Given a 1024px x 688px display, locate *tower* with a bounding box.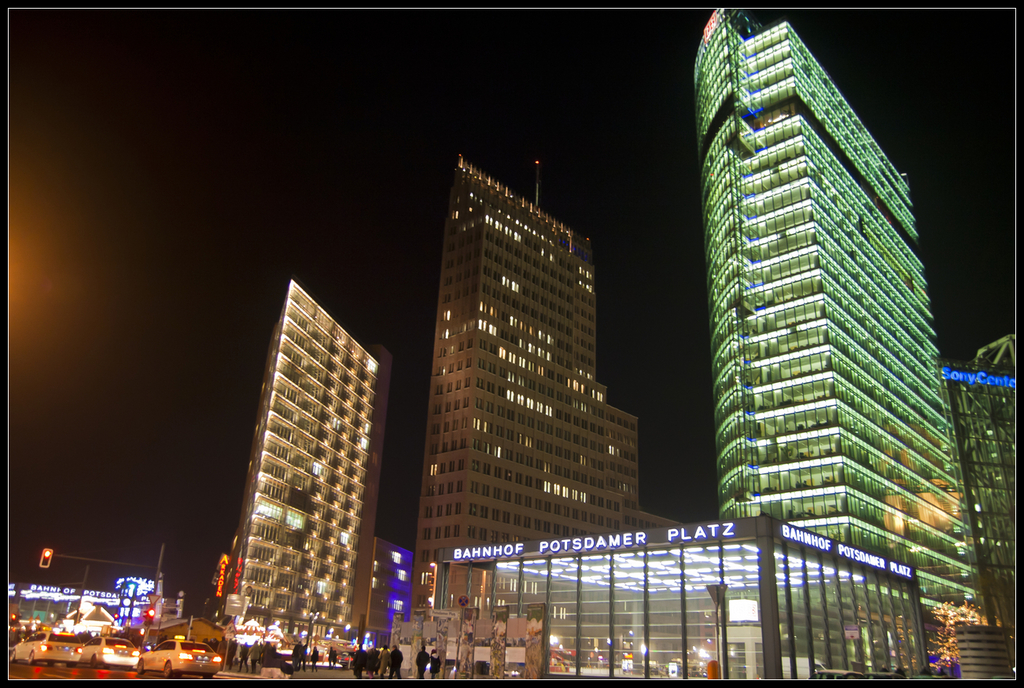
Located: (left=577, top=22, right=963, bottom=616).
